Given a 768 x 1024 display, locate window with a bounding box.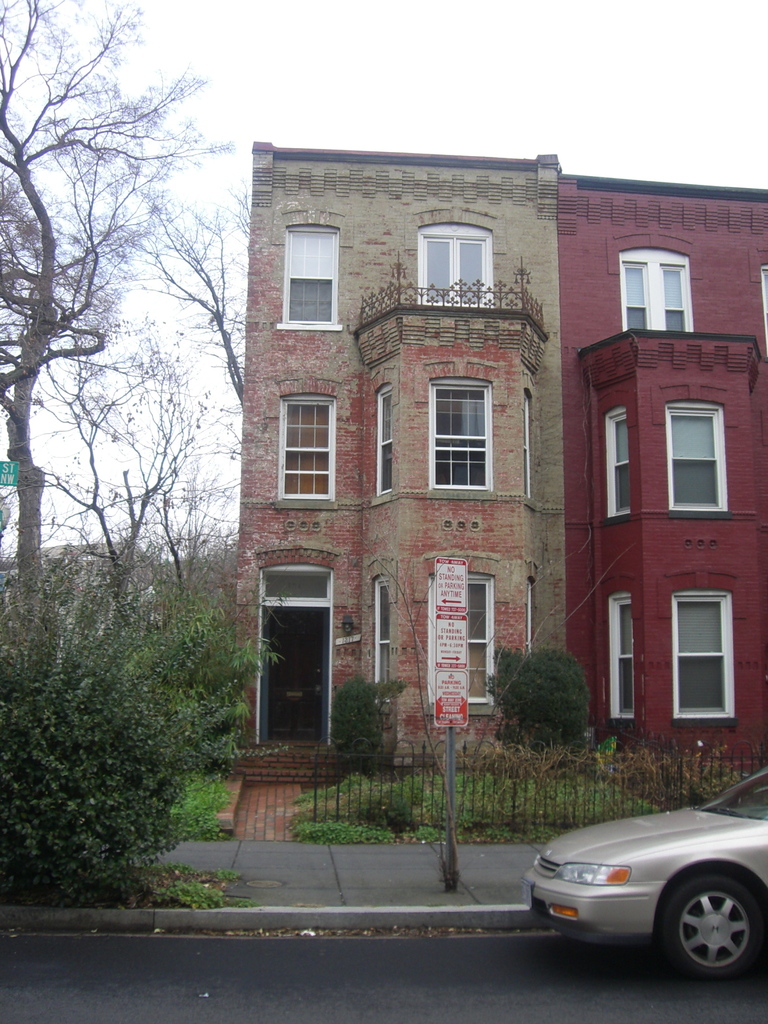
Located: (674, 588, 737, 726).
